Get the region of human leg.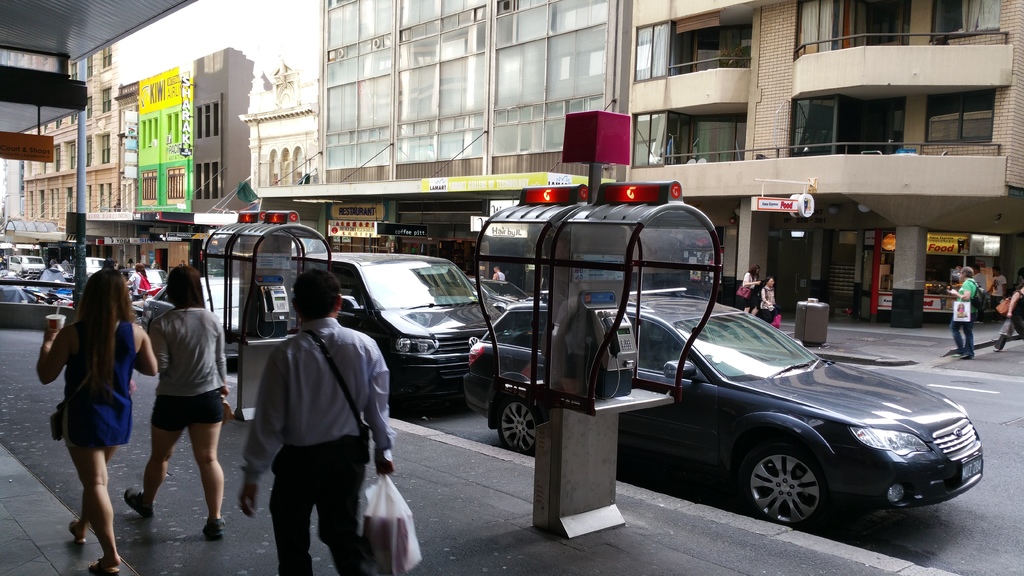
pyautogui.locateOnScreen(320, 438, 366, 575).
